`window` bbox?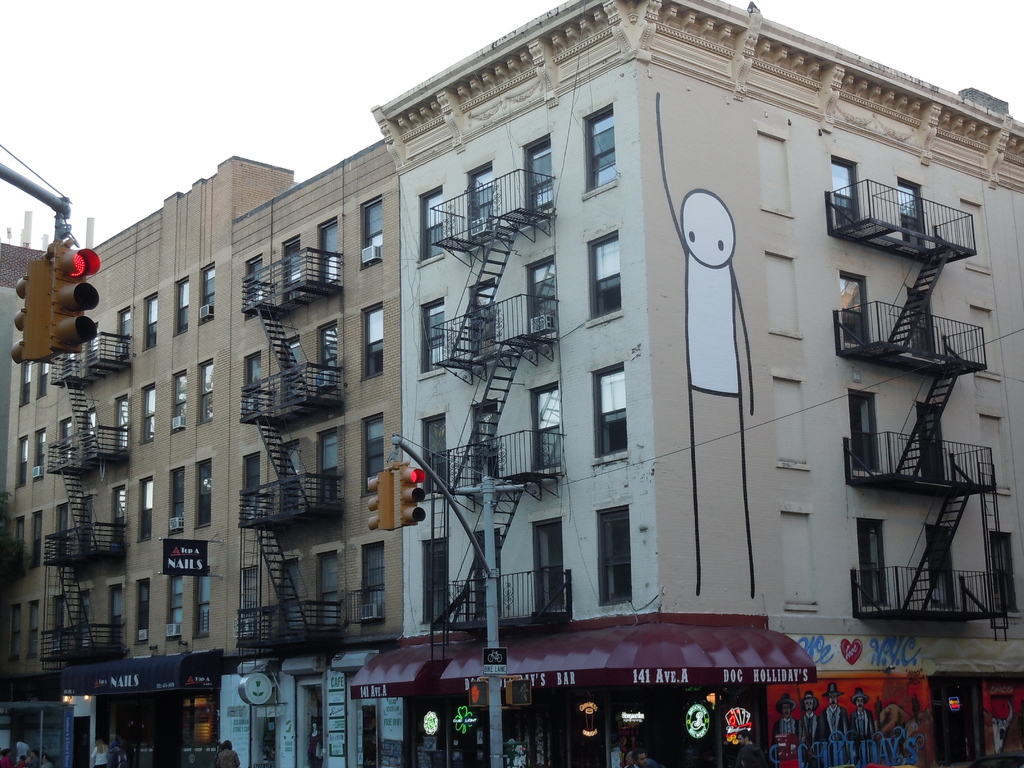
locate(194, 359, 218, 426)
